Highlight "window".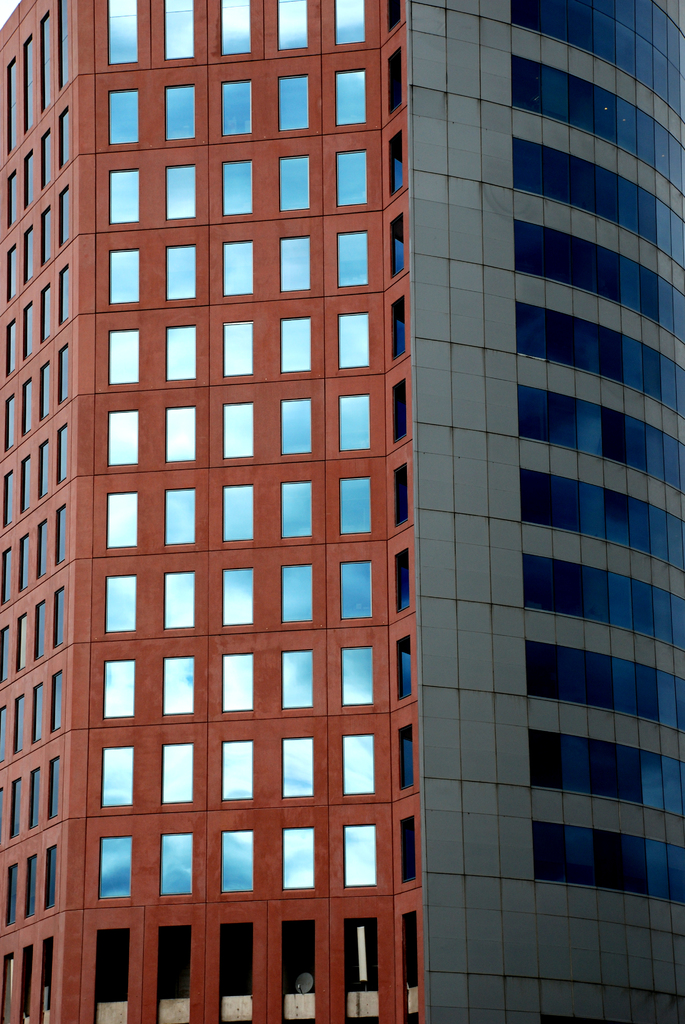
Highlighted region: region(4, 396, 15, 450).
